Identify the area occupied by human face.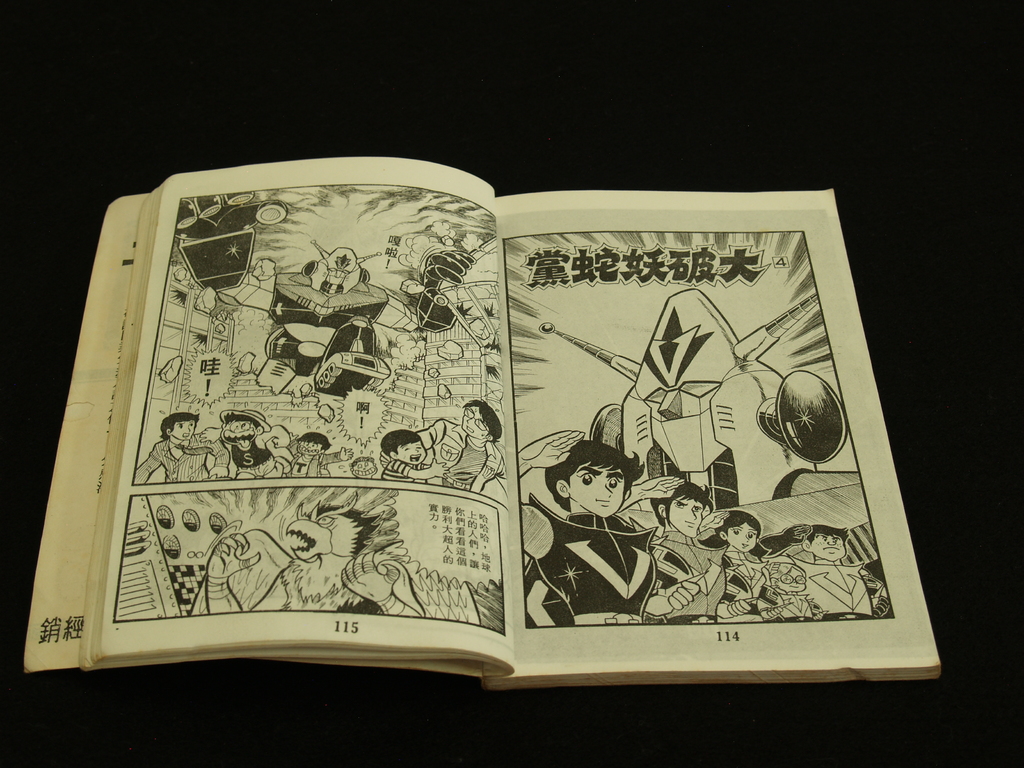
Area: 173 417 198 445.
